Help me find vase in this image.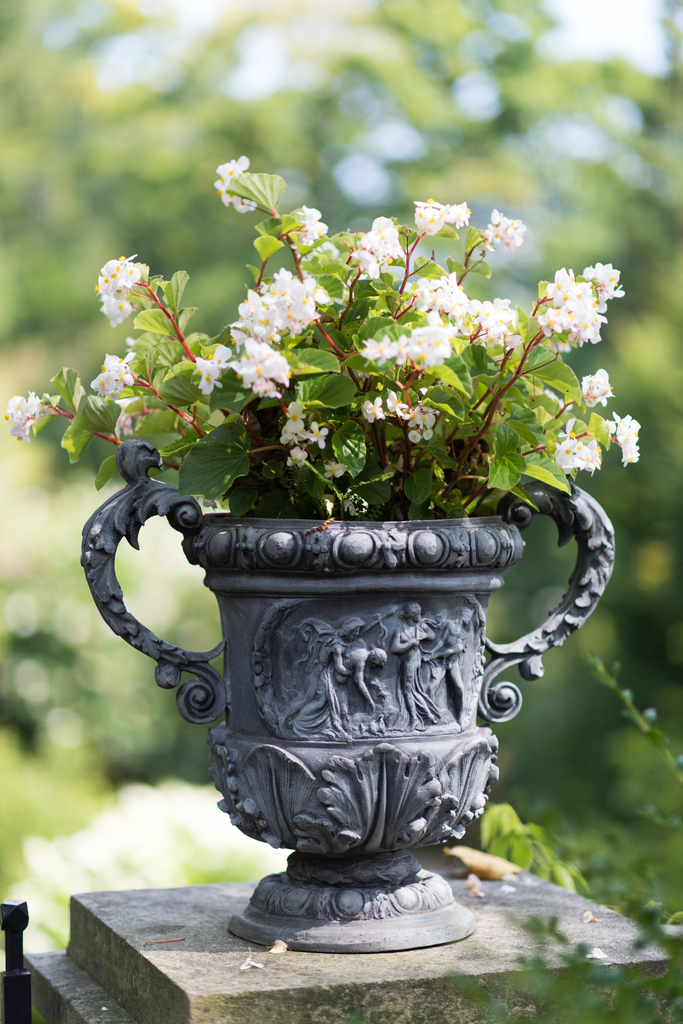
Found it: left=76, top=438, right=619, bottom=953.
